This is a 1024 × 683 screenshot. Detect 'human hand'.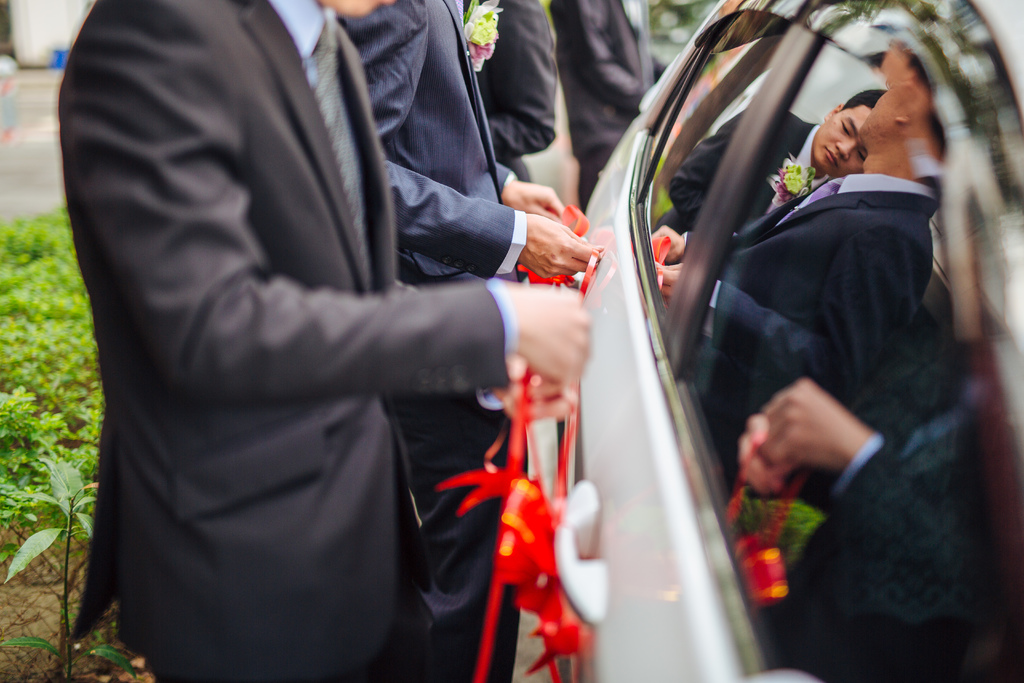
507:280:591:387.
